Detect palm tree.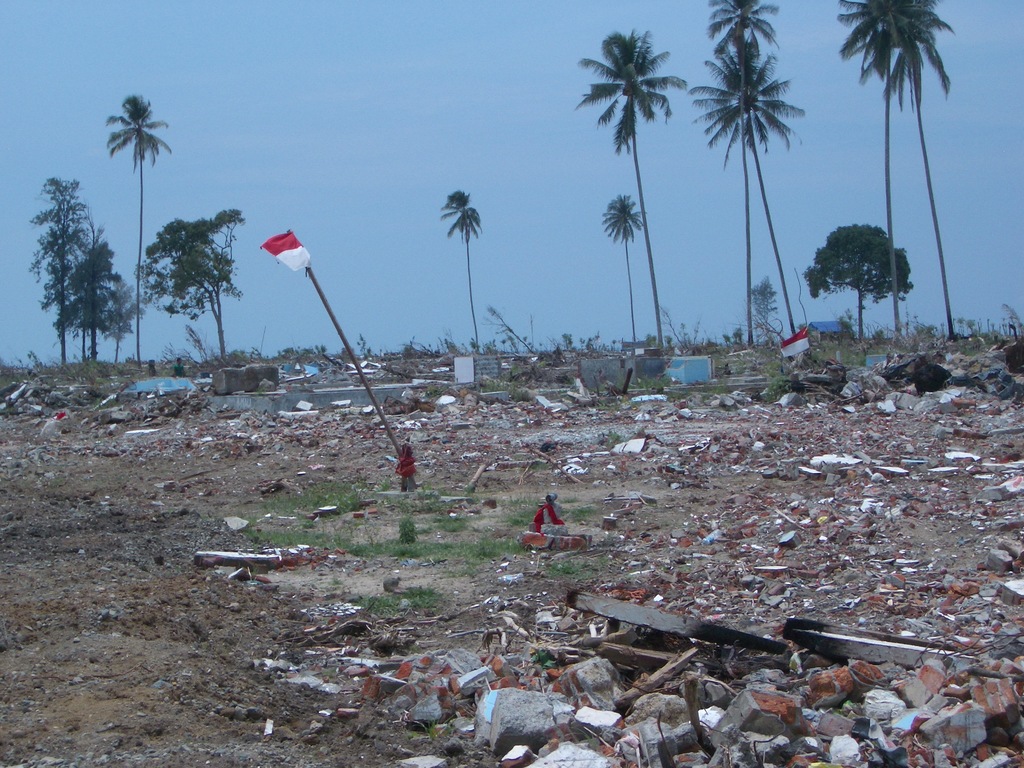
Detected at <box>852,0,947,367</box>.
